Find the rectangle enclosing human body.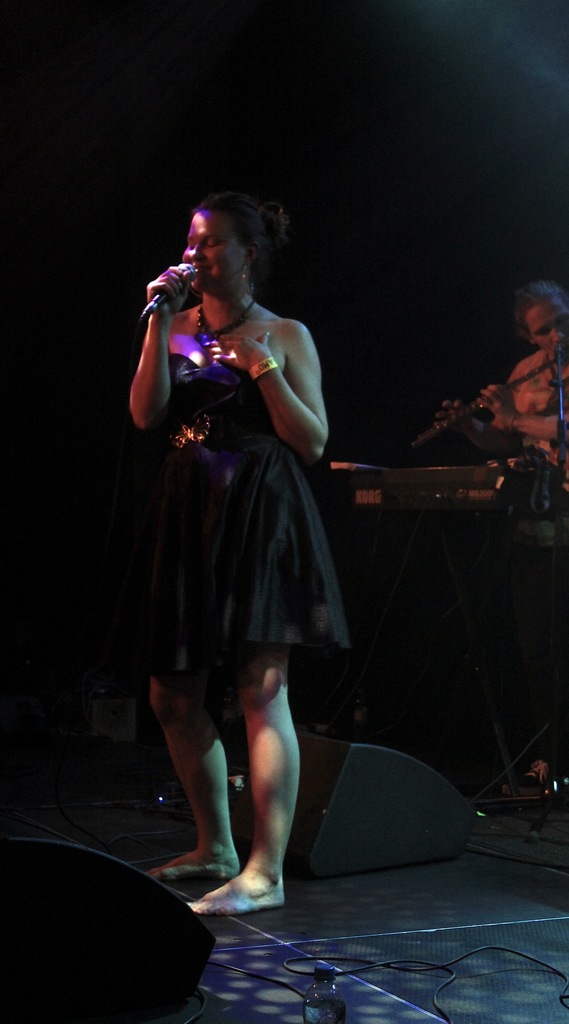
x1=436, y1=352, x2=568, y2=795.
